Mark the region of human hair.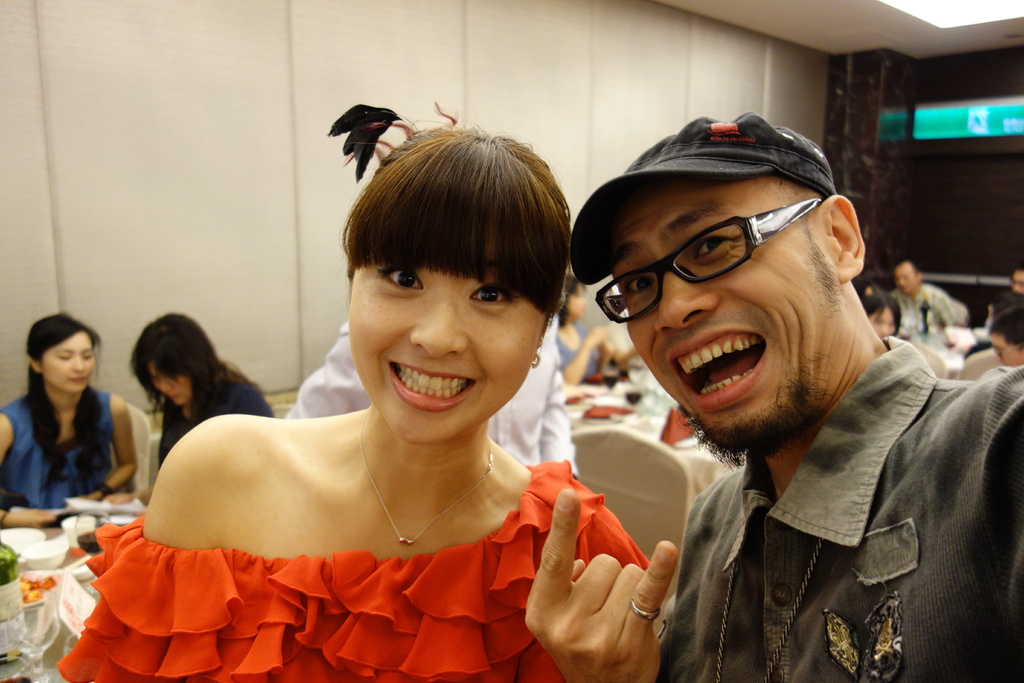
Region: bbox(988, 300, 1023, 353).
